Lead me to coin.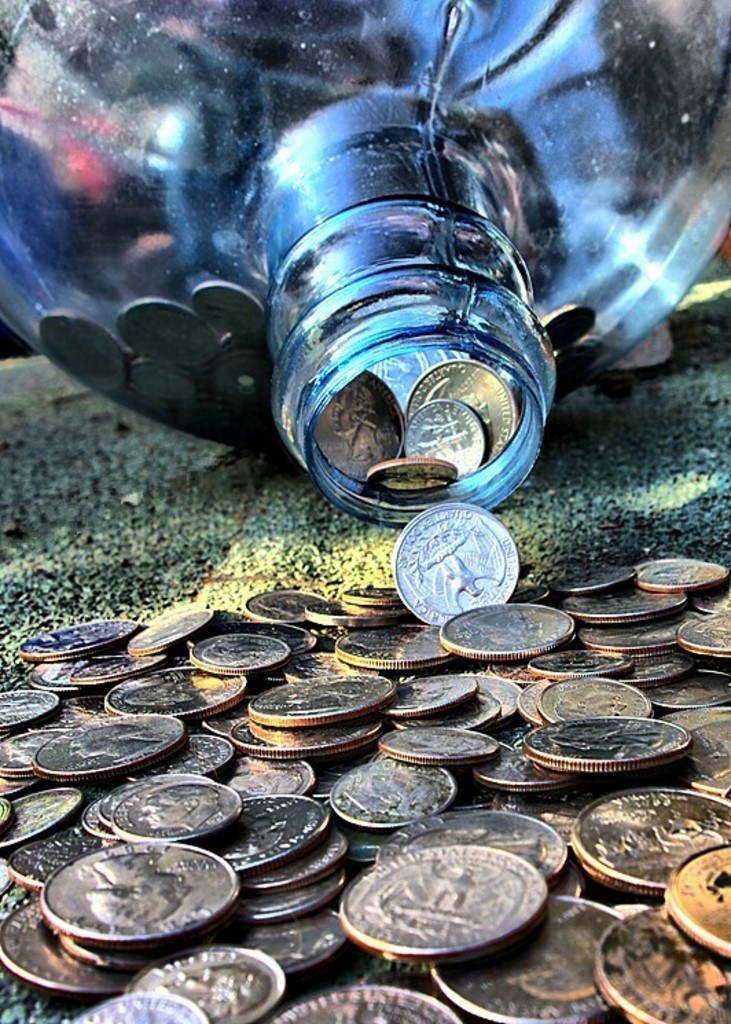
Lead to <box>686,580,730,620</box>.
